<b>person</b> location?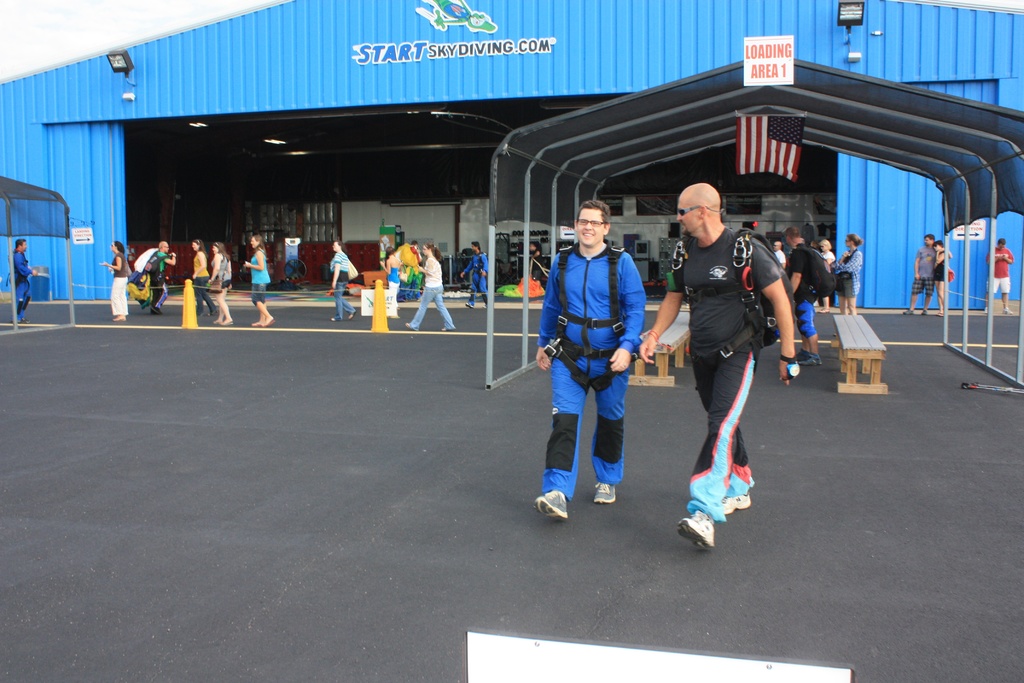
(10,233,45,319)
